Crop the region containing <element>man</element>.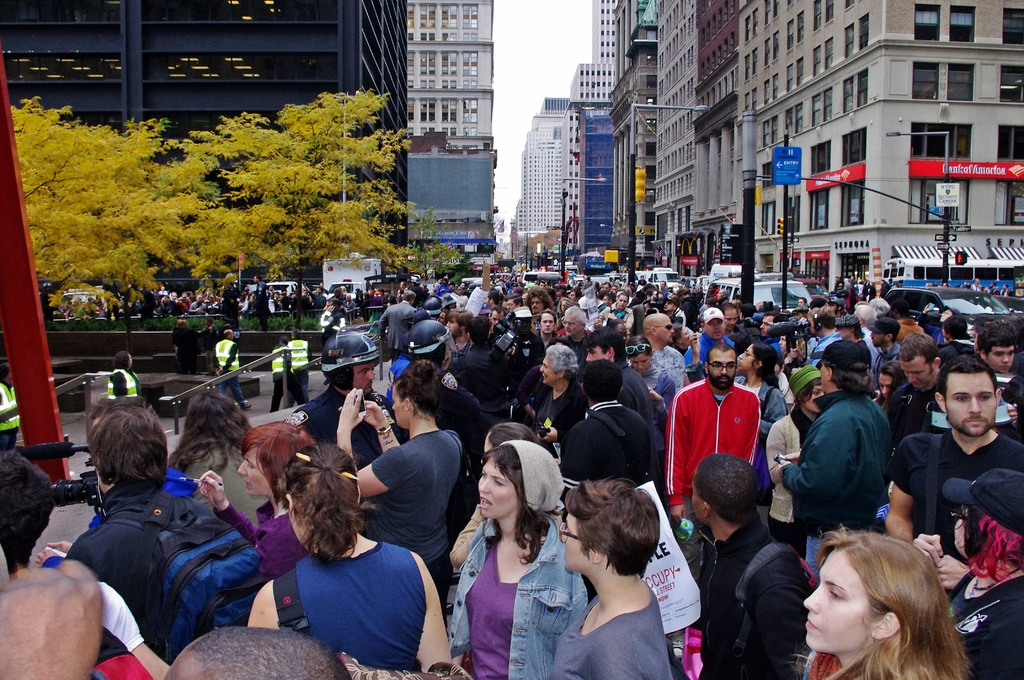
Crop region: {"left": 640, "top": 313, "right": 692, "bottom": 396}.
